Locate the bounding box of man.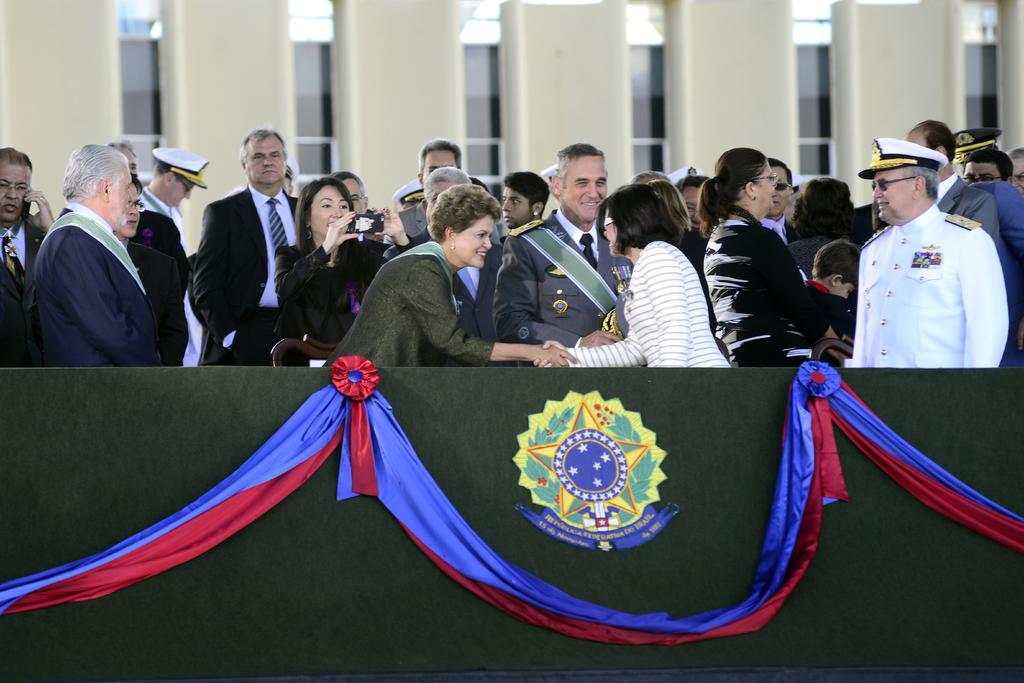
Bounding box: 961 150 1017 184.
